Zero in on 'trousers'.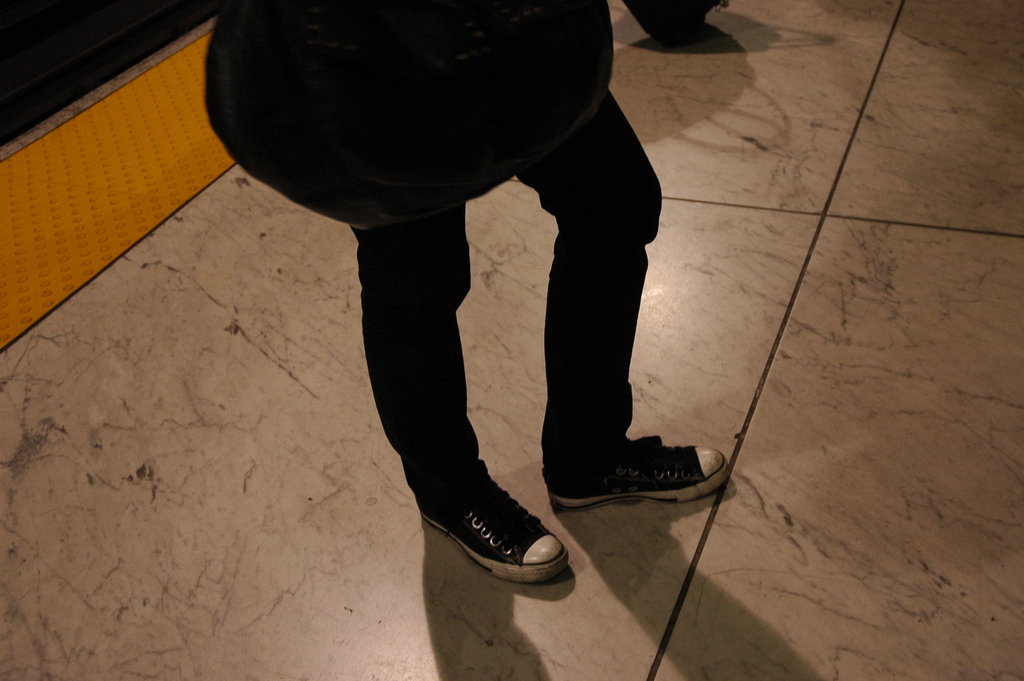
Zeroed in: select_region(353, 86, 665, 509).
